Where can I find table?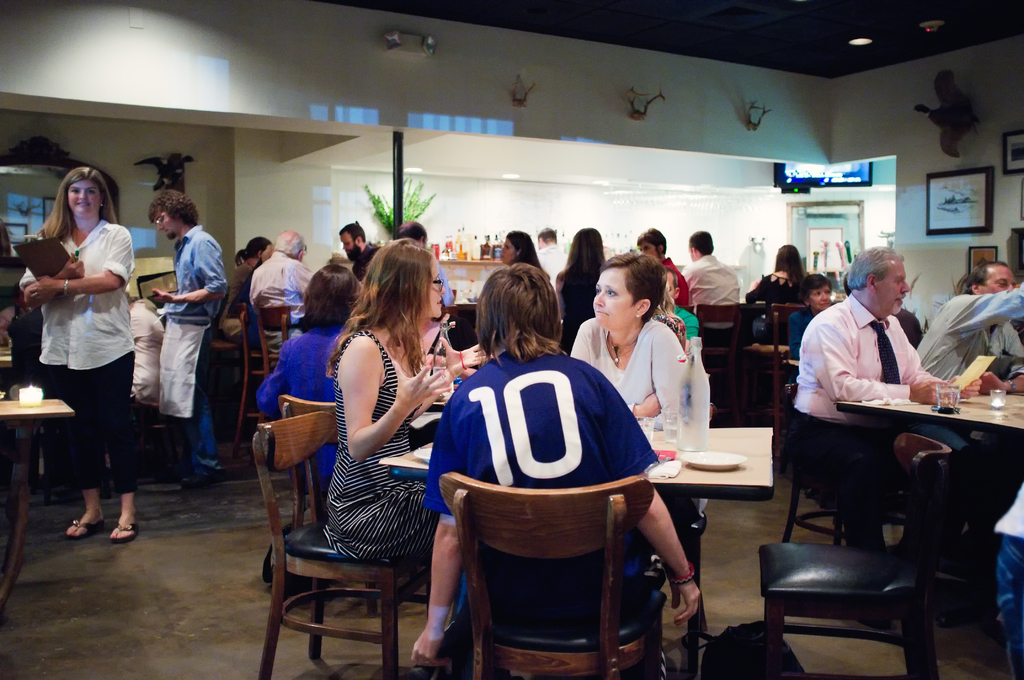
You can find it at (left=703, top=317, right=804, bottom=400).
